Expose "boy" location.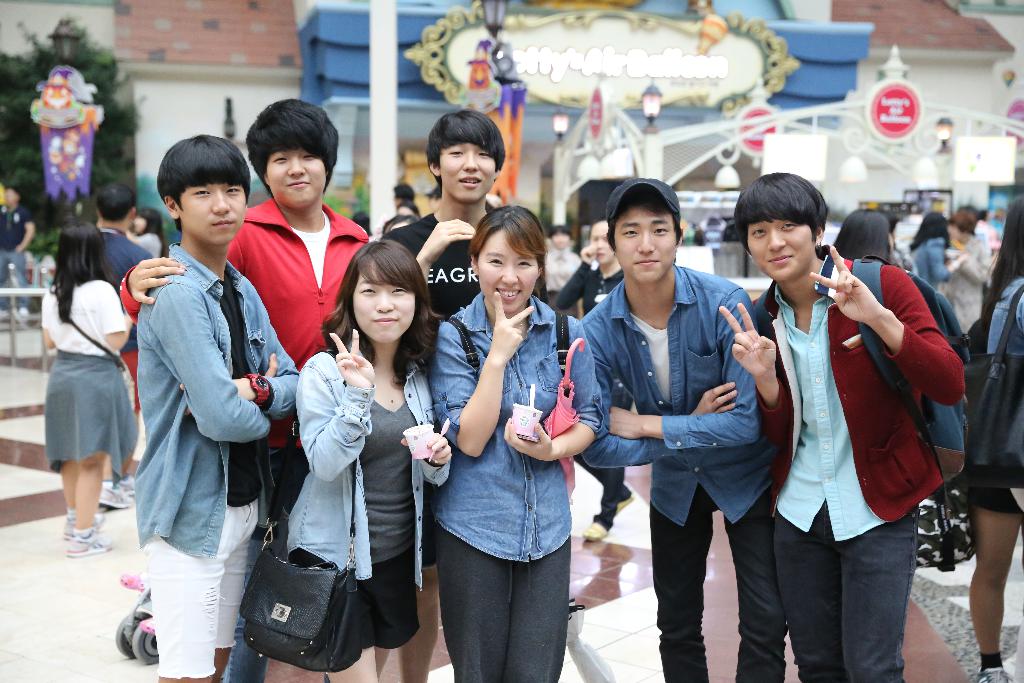
Exposed at left=580, top=177, right=789, bottom=682.
